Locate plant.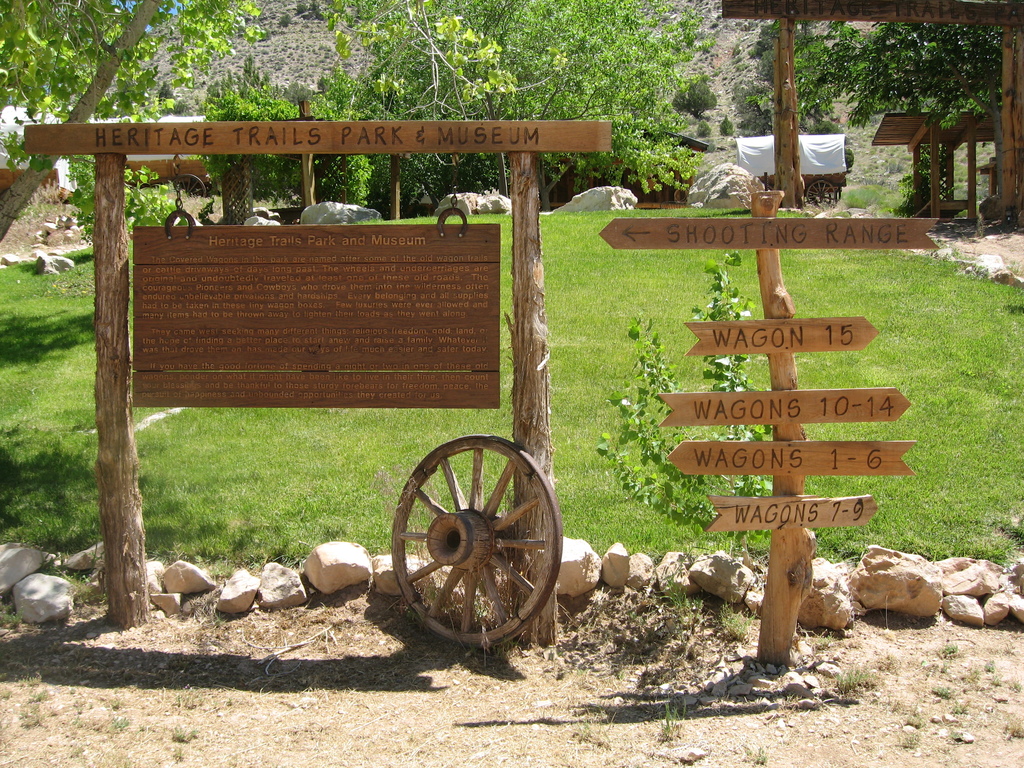
Bounding box: BBox(837, 15, 1000, 201).
